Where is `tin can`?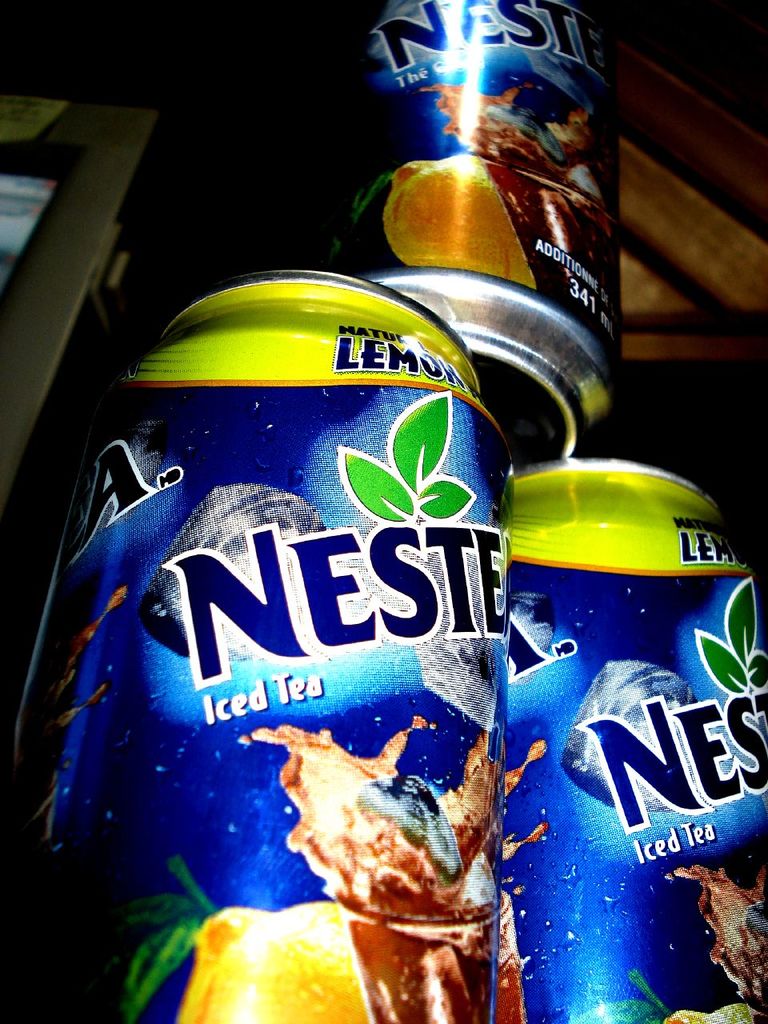
{"x1": 521, "y1": 458, "x2": 767, "y2": 1023}.
